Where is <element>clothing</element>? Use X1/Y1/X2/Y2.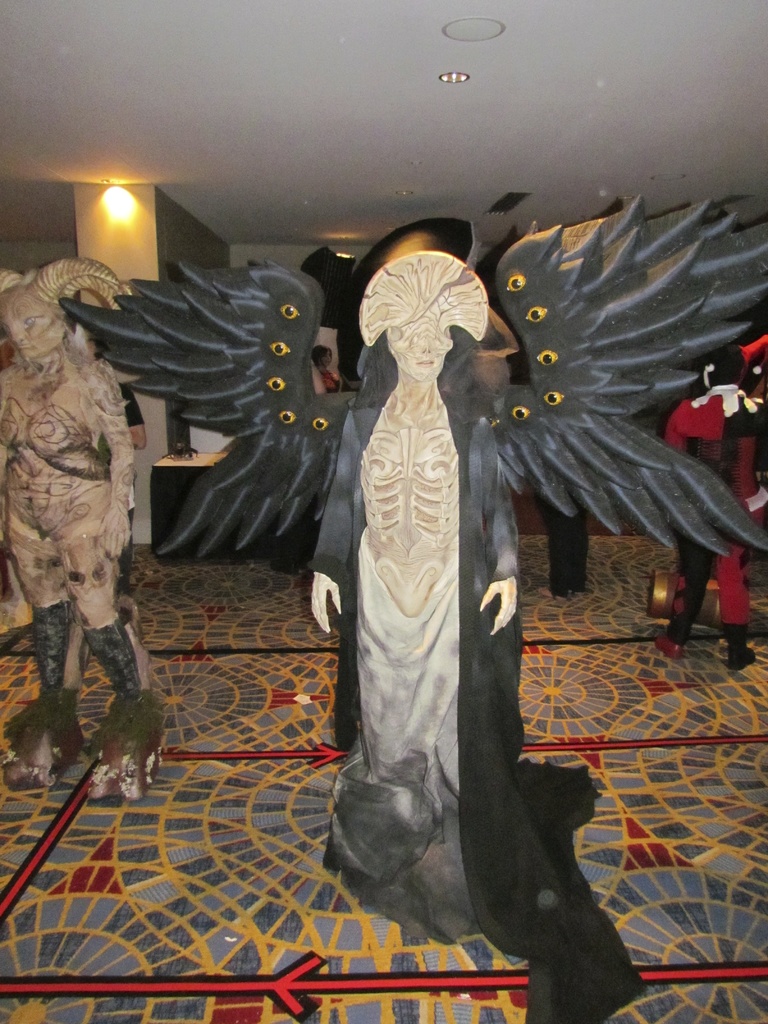
312/401/650/1023.
